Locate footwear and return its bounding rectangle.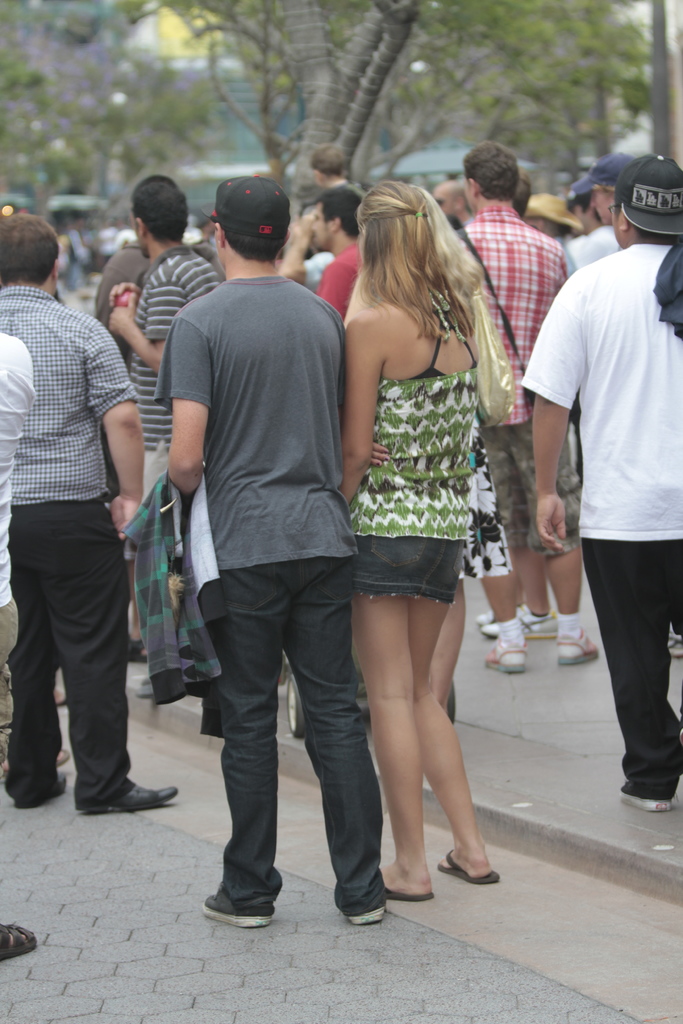
region(480, 605, 559, 636).
